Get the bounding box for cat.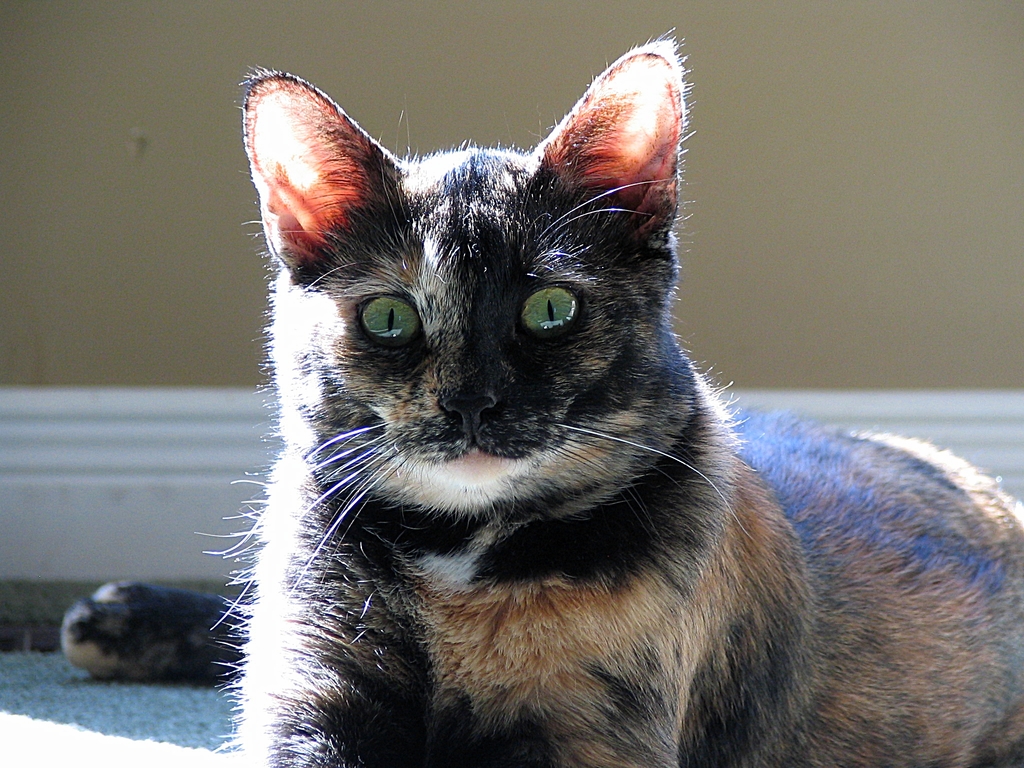
<box>57,26,1023,767</box>.
